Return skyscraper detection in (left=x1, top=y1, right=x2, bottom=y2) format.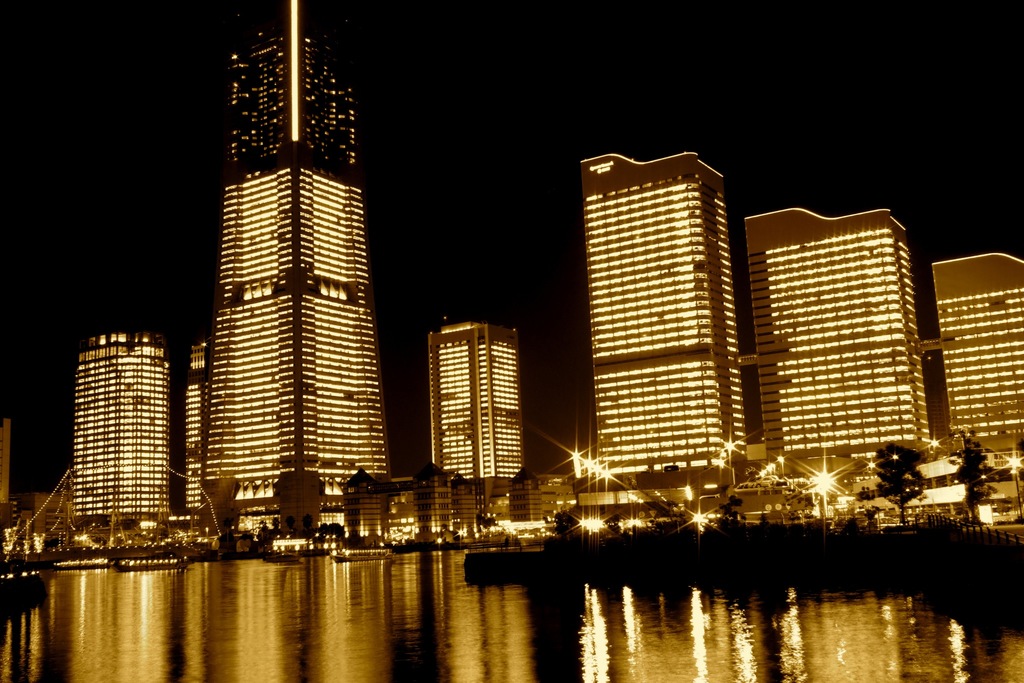
(left=575, top=146, right=751, bottom=477).
